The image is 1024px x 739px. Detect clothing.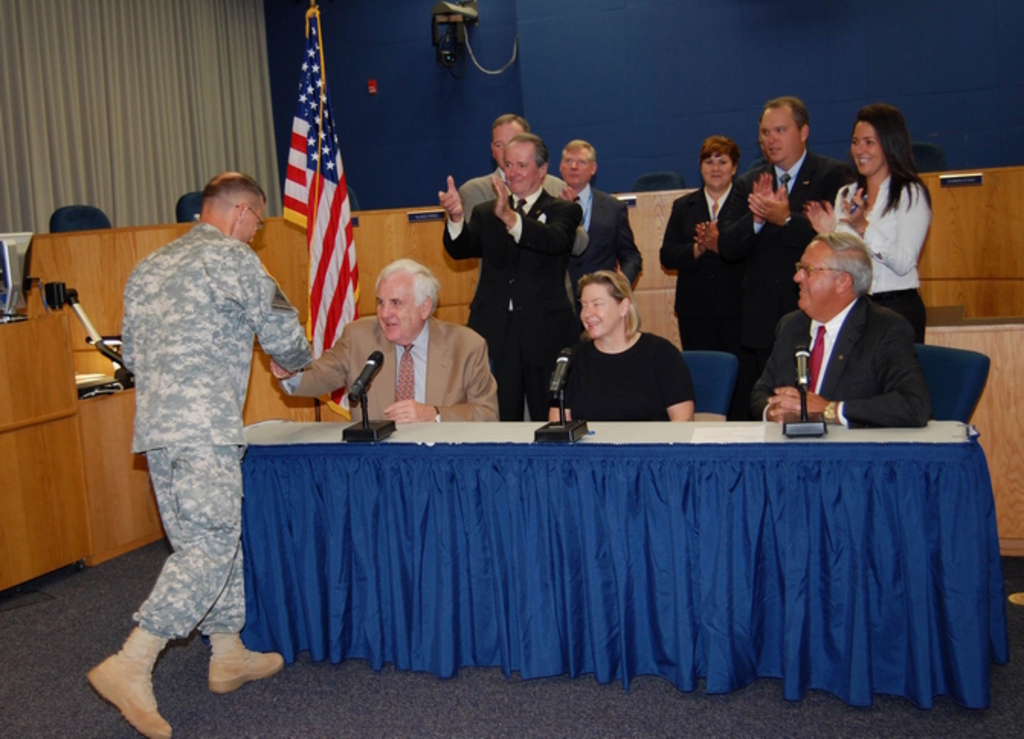
Detection: select_region(443, 185, 580, 421).
